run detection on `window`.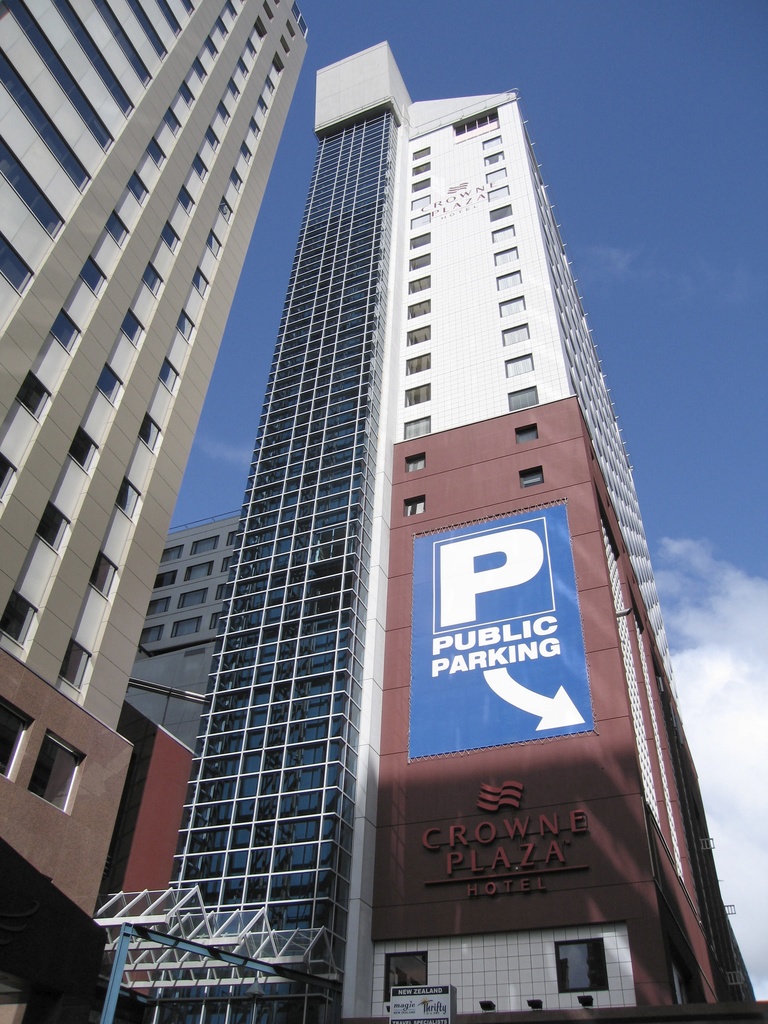
Result: pyautogui.locateOnScreen(487, 166, 512, 186).
